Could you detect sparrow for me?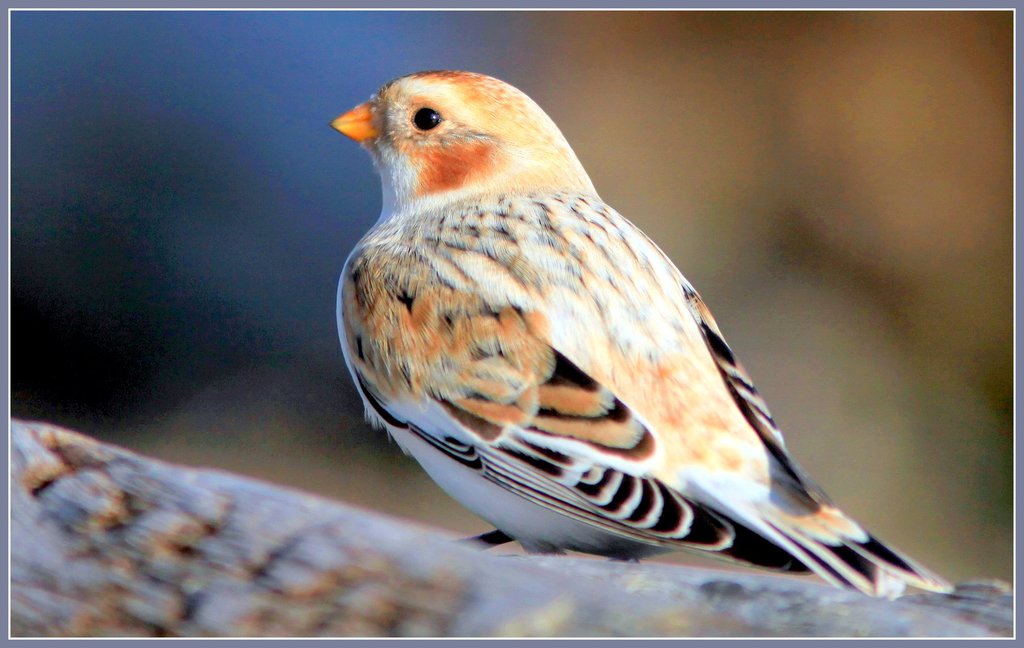
Detection result: x1=332, y1=69, x2=957, y2=598.
